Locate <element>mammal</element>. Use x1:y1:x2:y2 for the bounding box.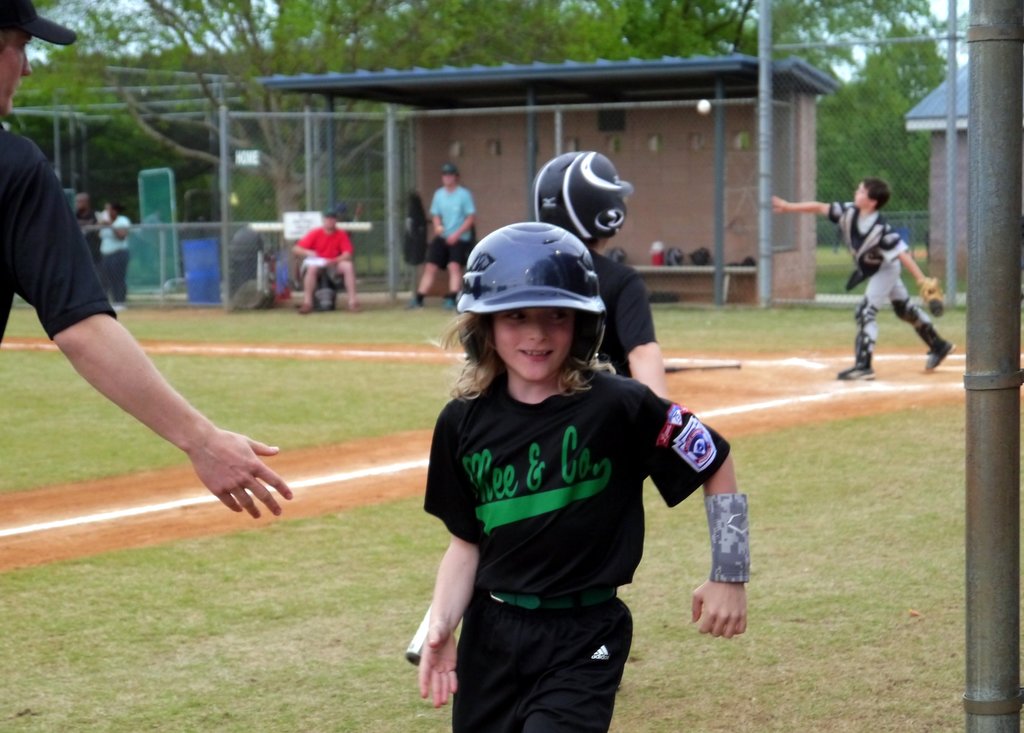
415:217:751:732.
